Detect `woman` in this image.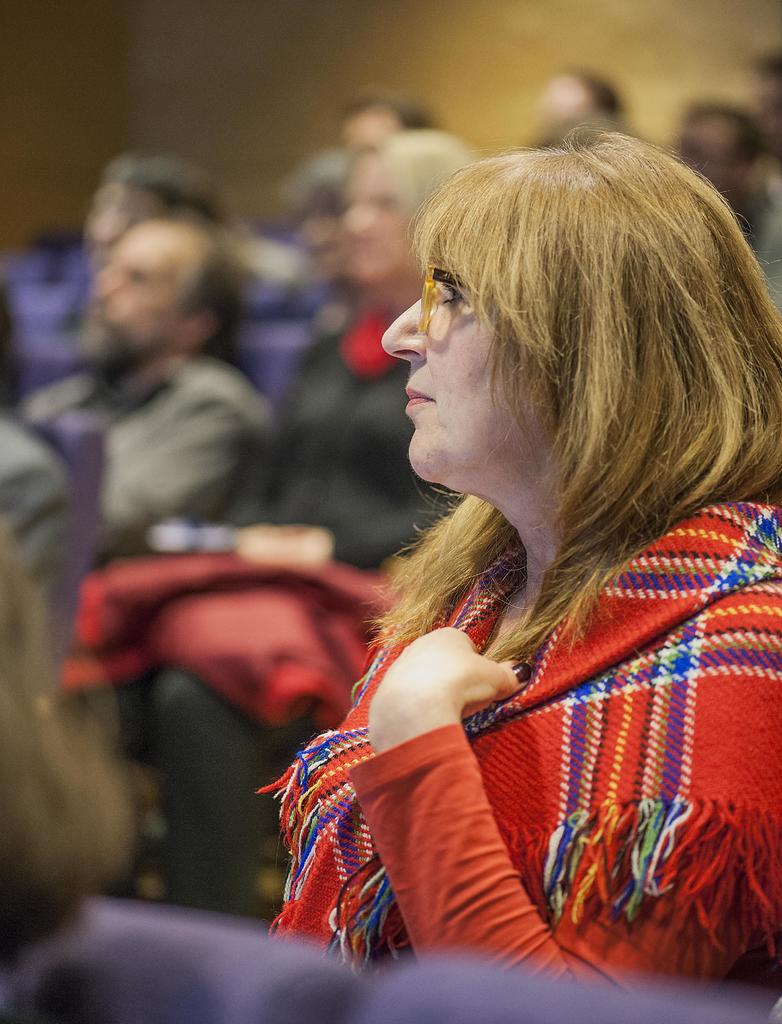
Detection: l=275, t=122, r=743, b=962.
